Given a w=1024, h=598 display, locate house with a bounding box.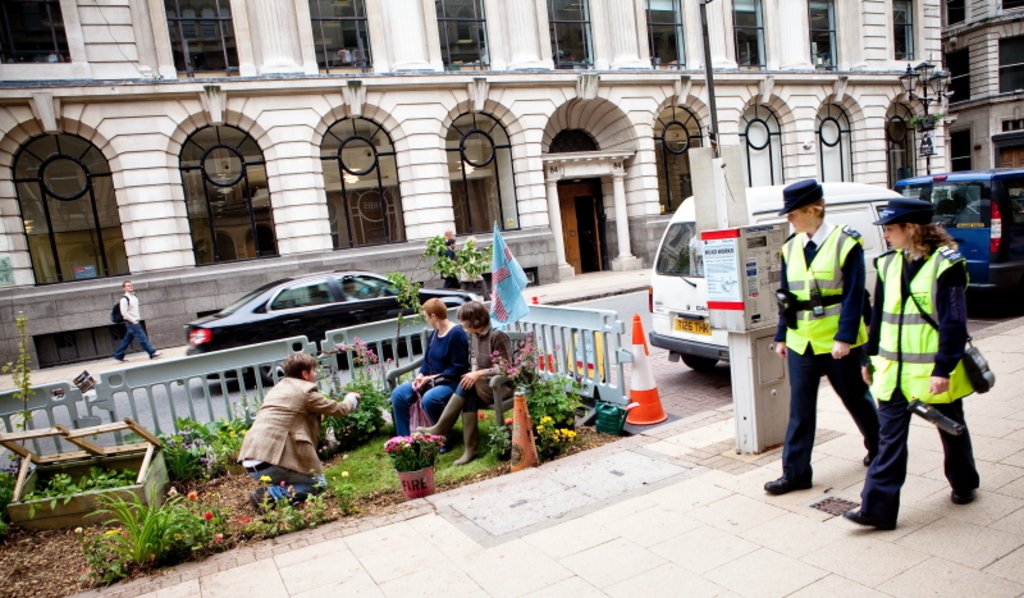
Located: <bbox>943, 0, 1023, 170</bbox>.
